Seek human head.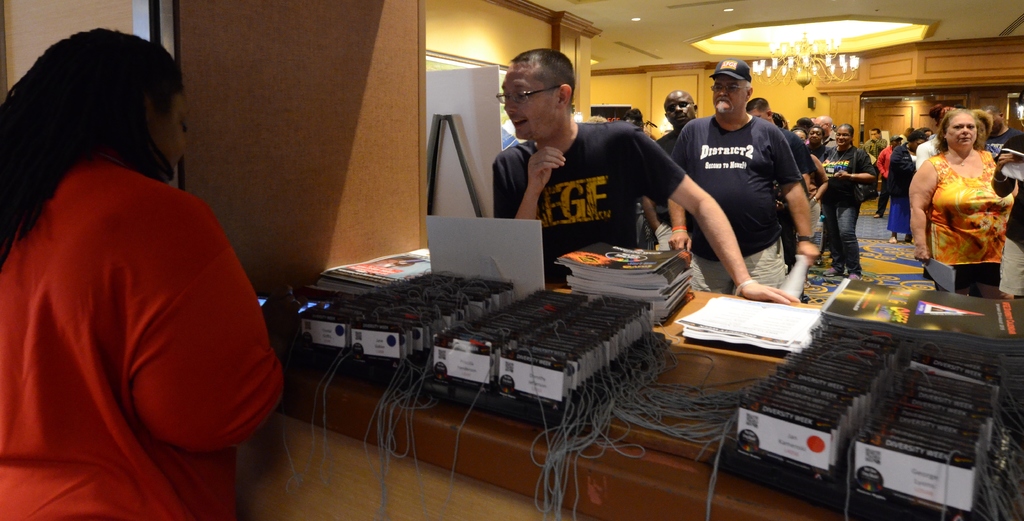
744:95:774:123.
